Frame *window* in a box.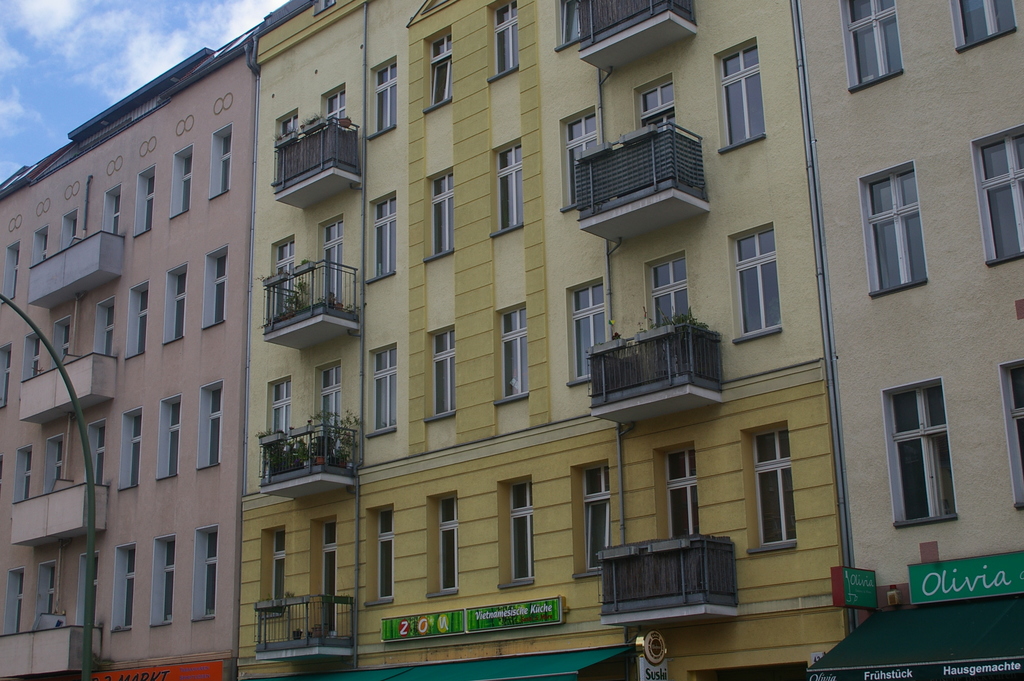
648 444 701 541.
